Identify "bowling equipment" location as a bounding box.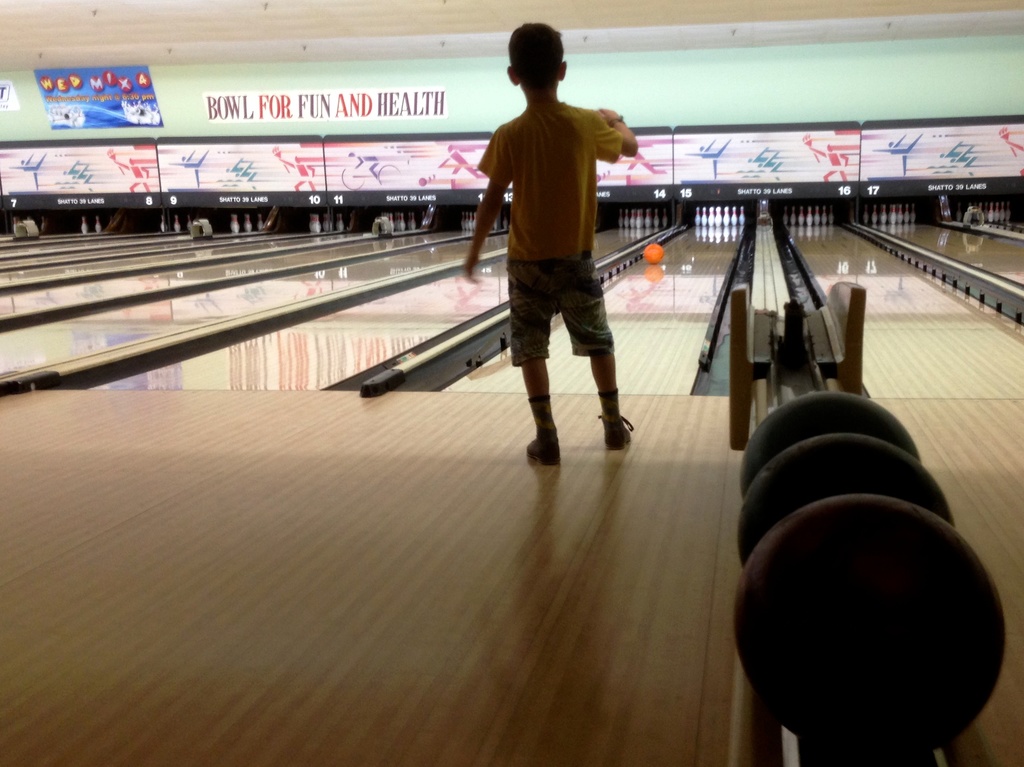
box=[642, 233, 666, 273].
